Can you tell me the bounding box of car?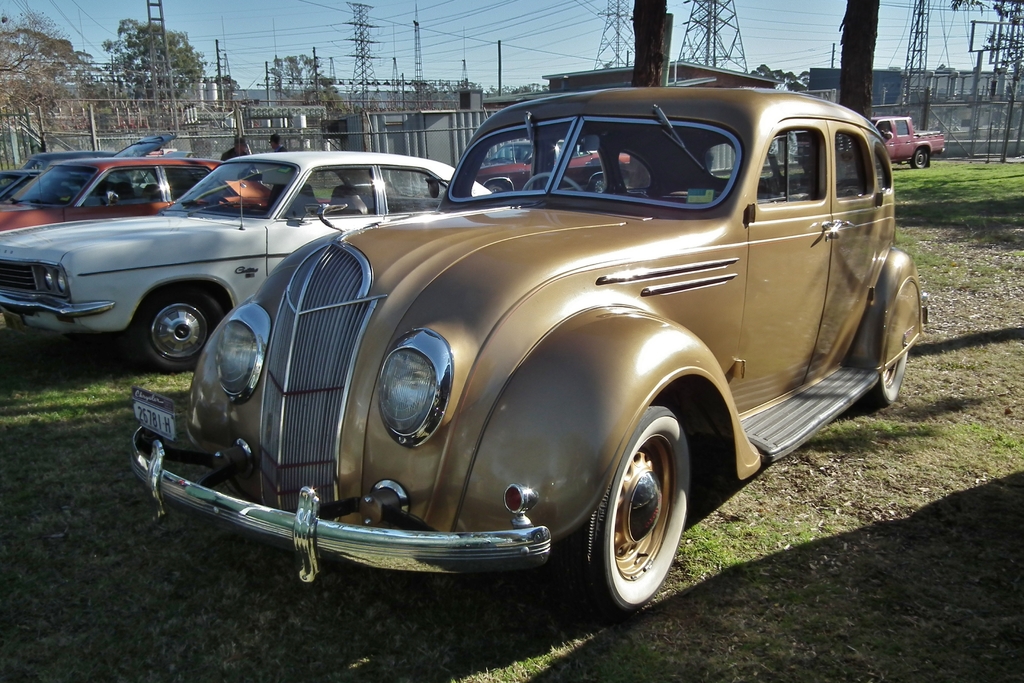
[0, 135, 497, 370].
